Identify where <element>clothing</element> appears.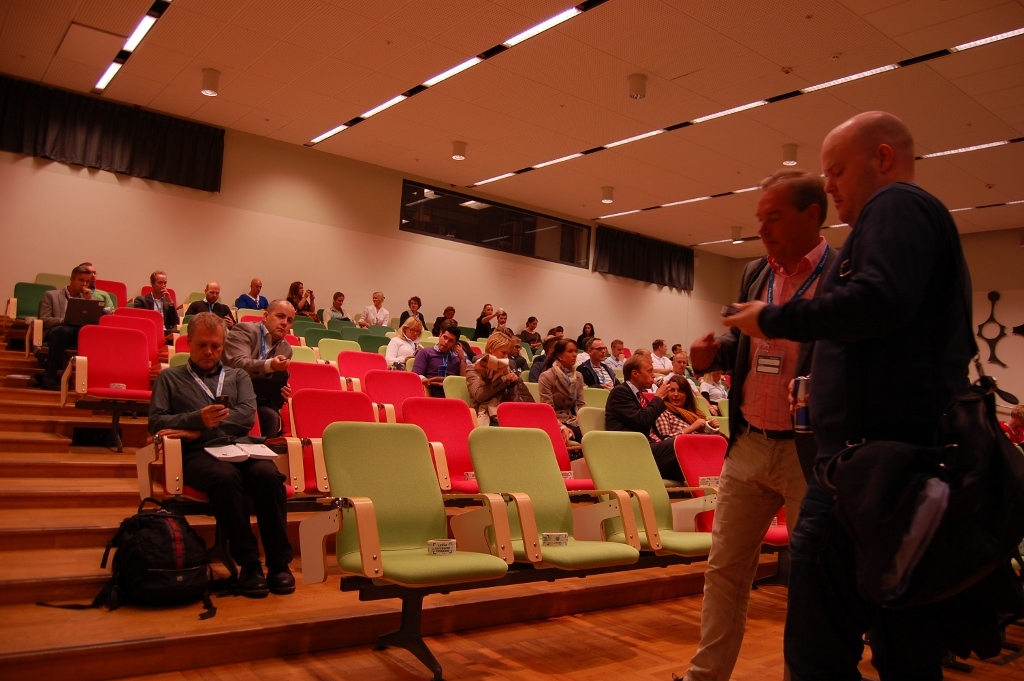
Appears at x1=465 y1=359 x2=529 y2=422.
